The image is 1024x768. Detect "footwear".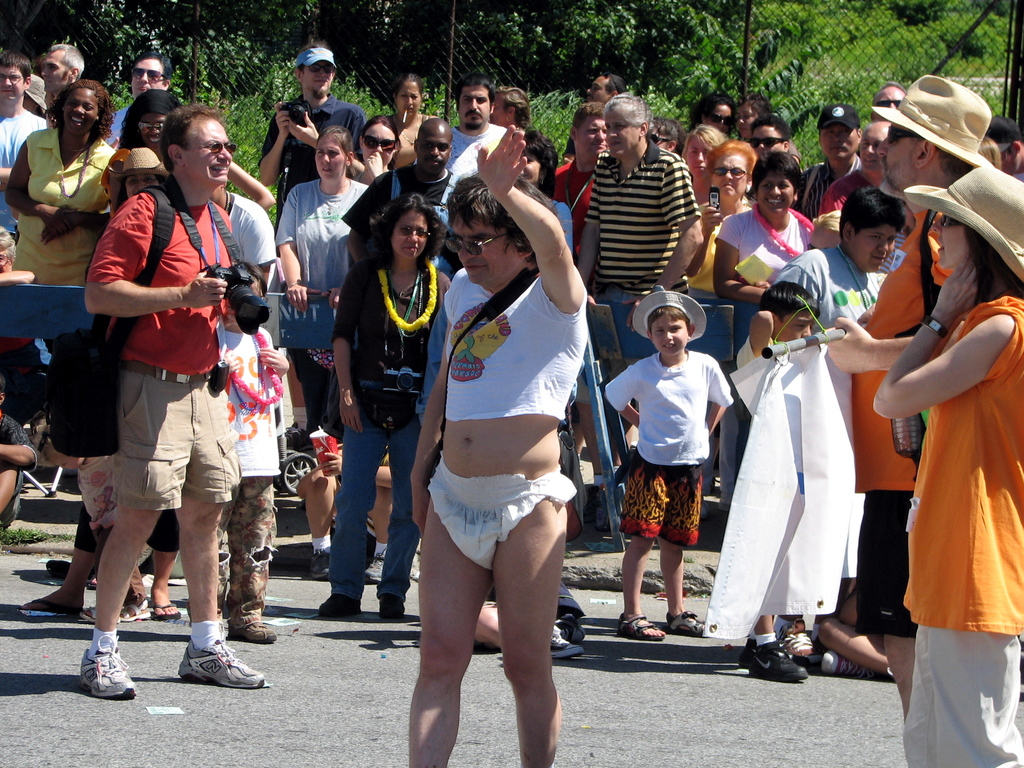
Detection: 151 605 180 622.
